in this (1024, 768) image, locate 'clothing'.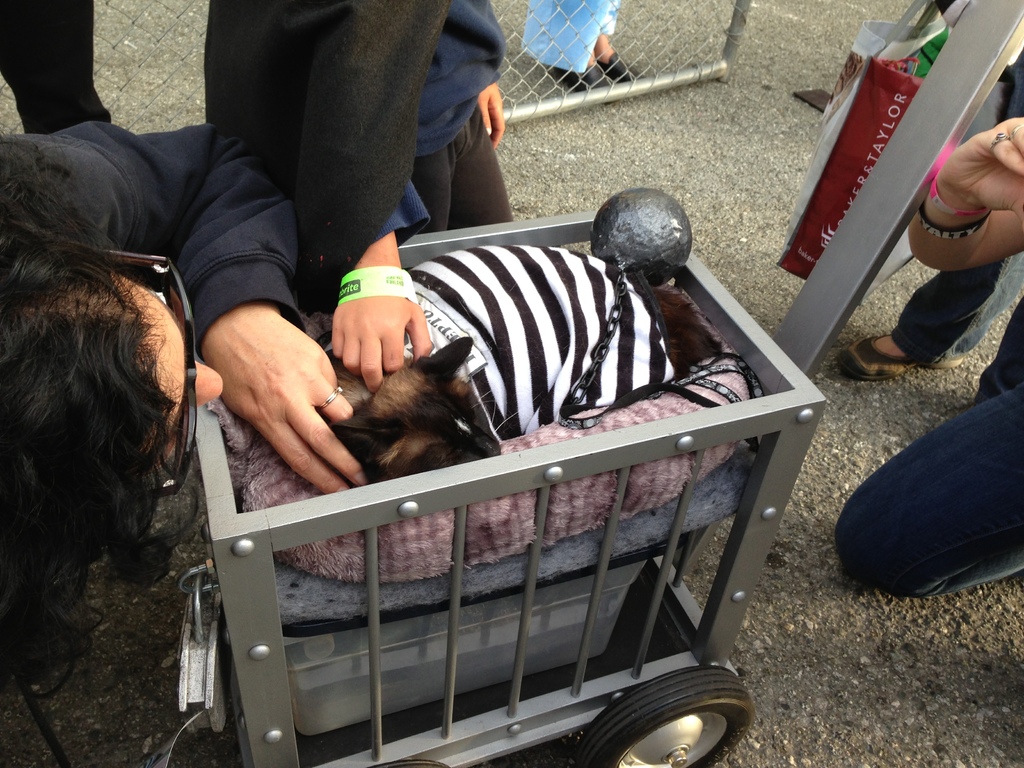
Bounding box: [x1=835, y1=388, x2=1023, y2=597].
